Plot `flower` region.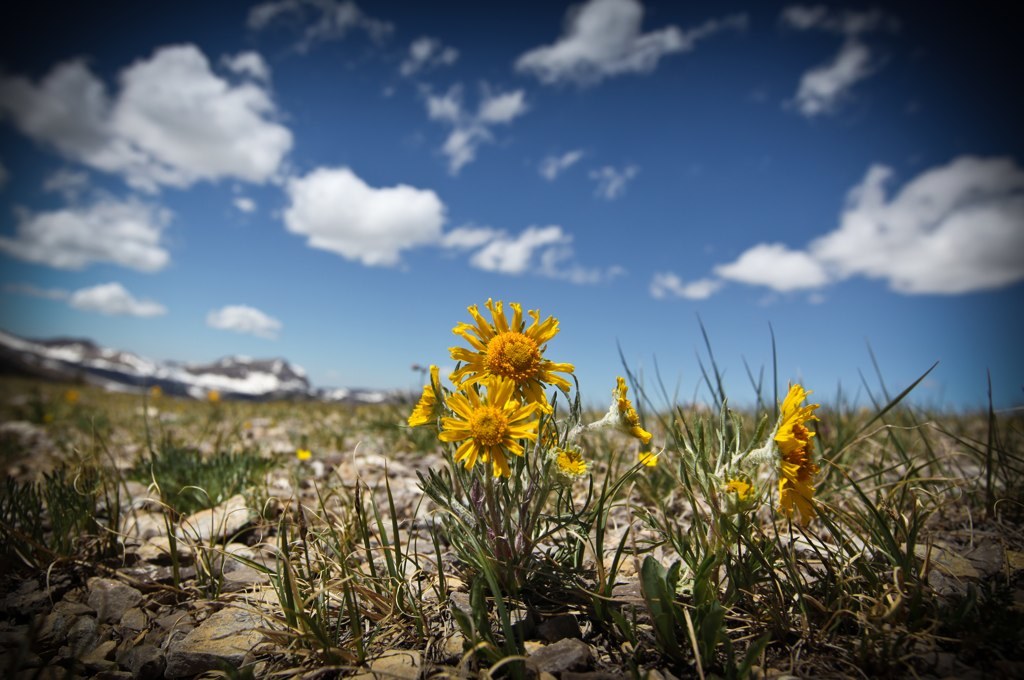
Plotted at bbox(722, 481, 746, 500).
